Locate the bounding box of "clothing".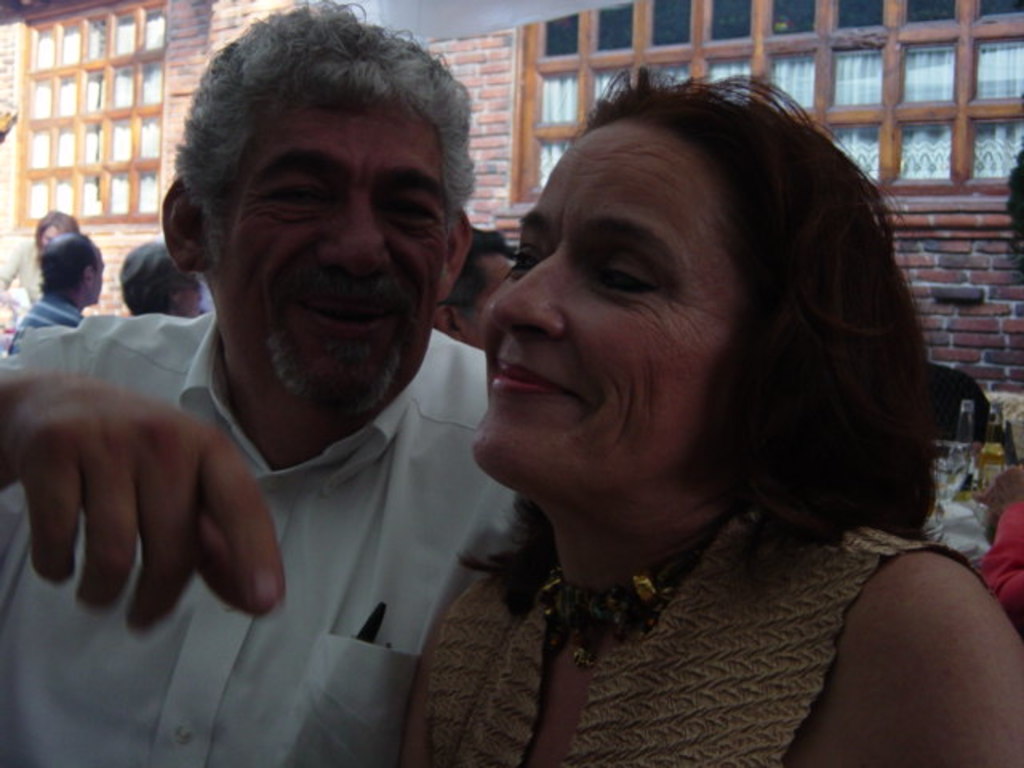
Bounding box: bbox=(10, 290, 83, 354).
